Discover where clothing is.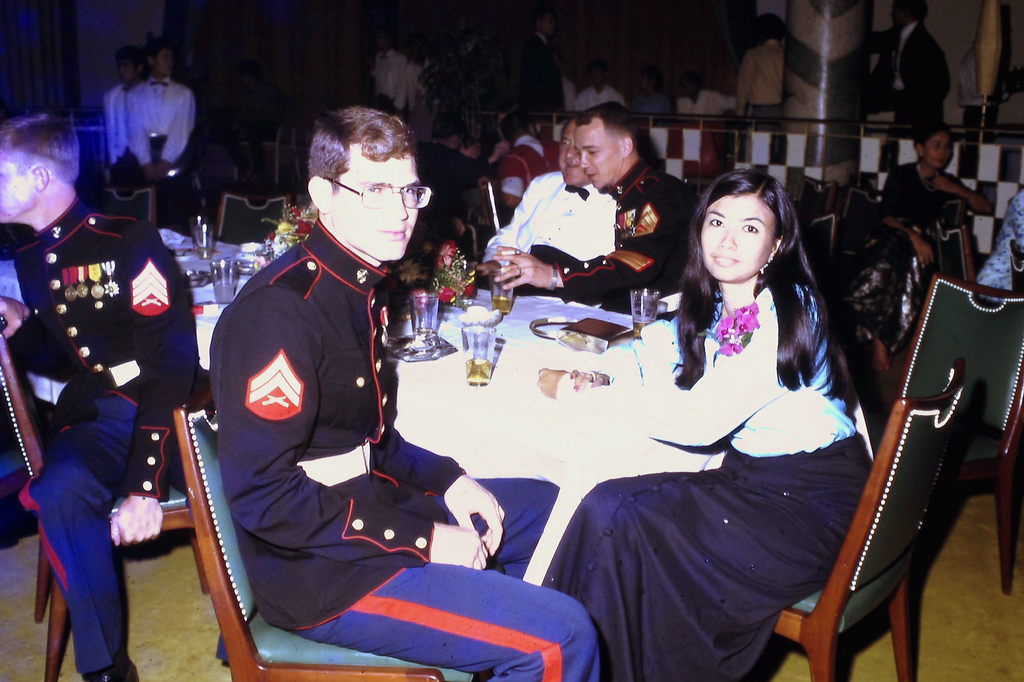
Discovered at 977:188:1023:279.
